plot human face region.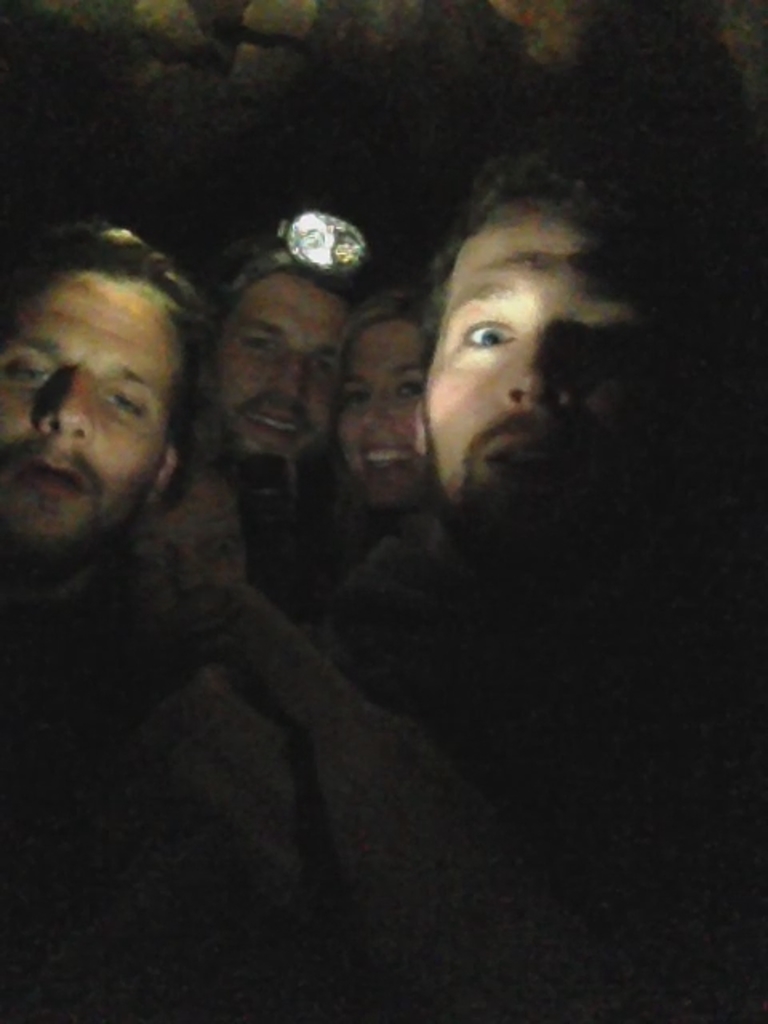
Plotted at box(422, 200, 653, 560).
